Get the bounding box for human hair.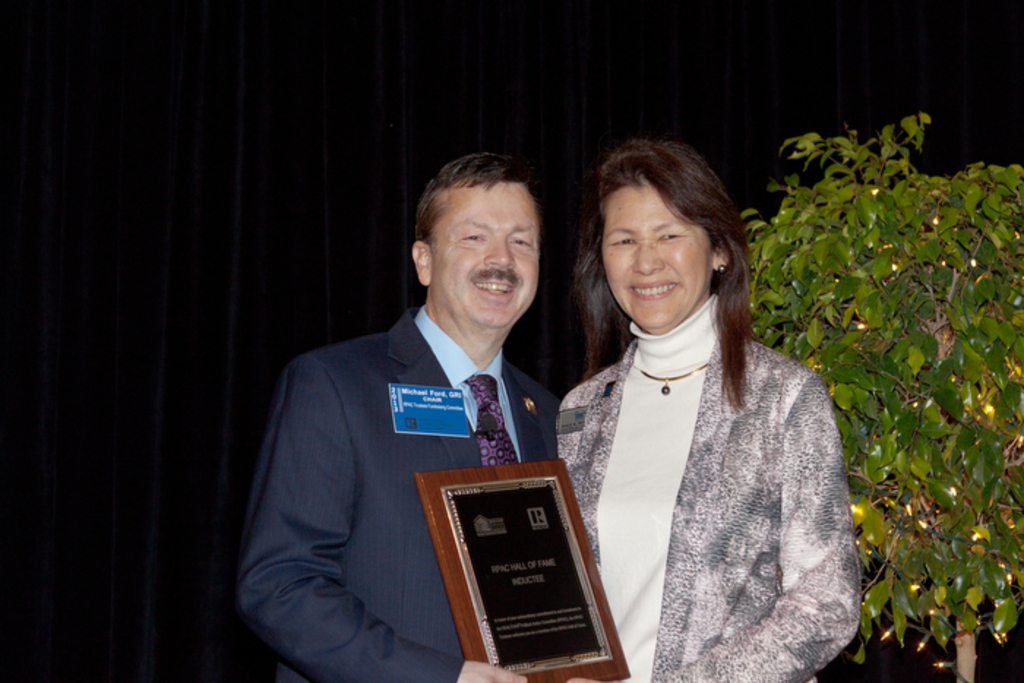
[x1=581, y1=136, x2=756, y2=373].
